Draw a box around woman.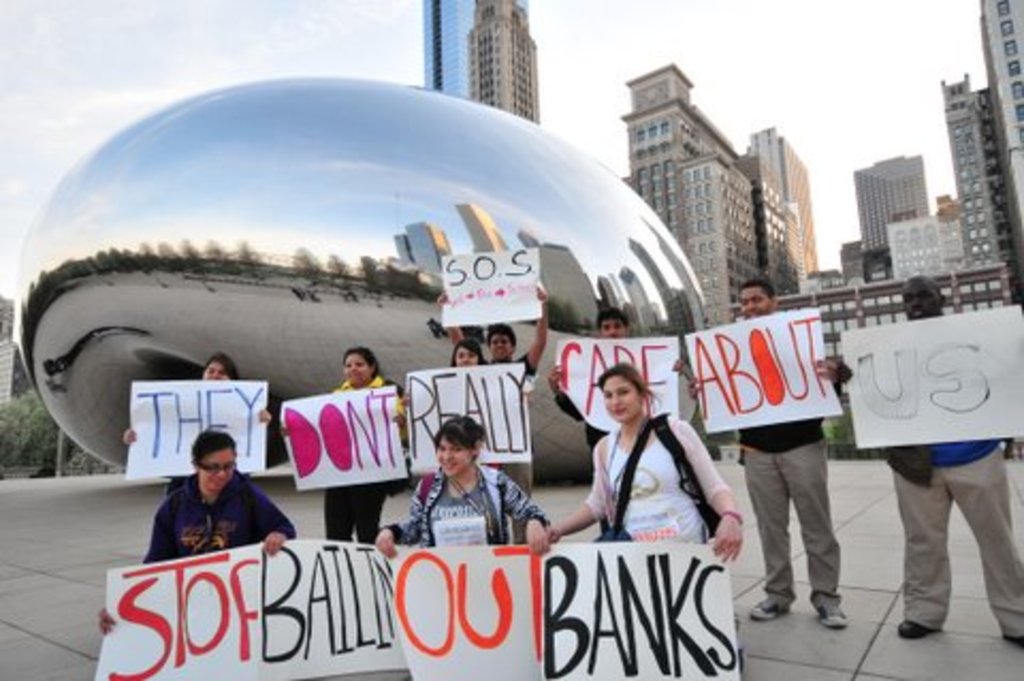
{"x1": 96, "y1": 431, "x2": 294, "y2": 630}.
